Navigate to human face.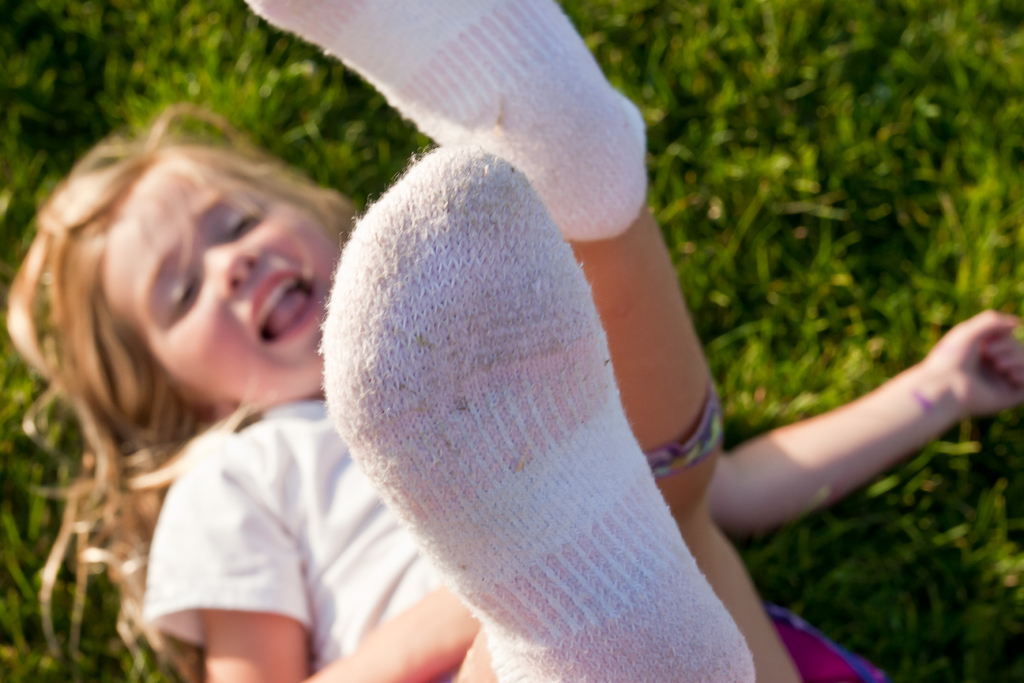
Navigation target: bbox=[98, 156, 340, 415].
